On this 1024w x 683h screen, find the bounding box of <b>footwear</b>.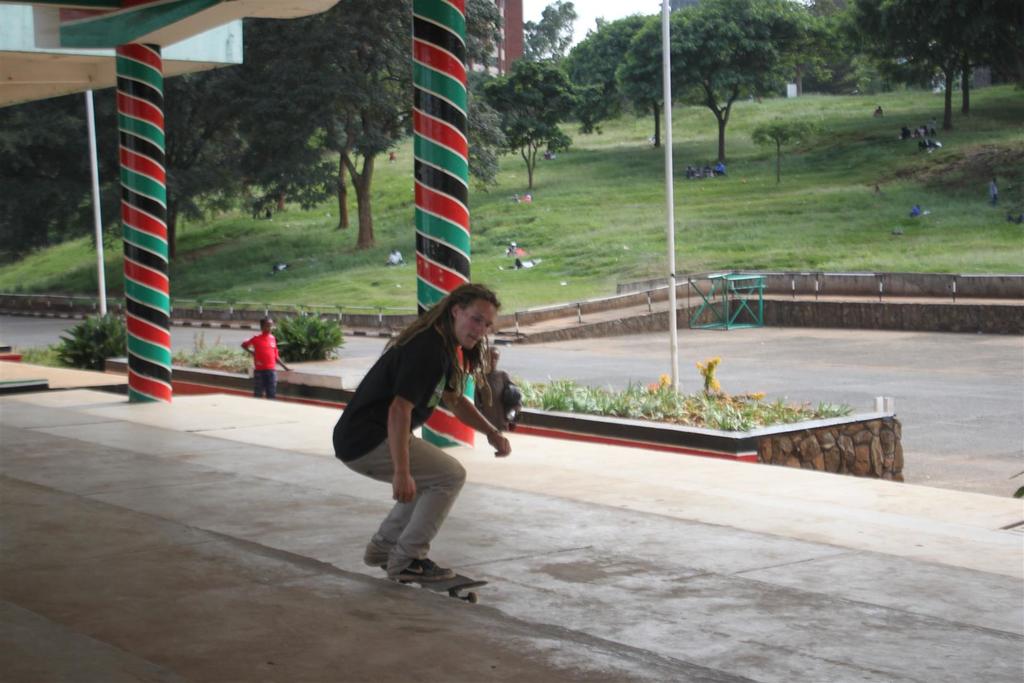
Bounding box: box(360, 550, 391, 568).
